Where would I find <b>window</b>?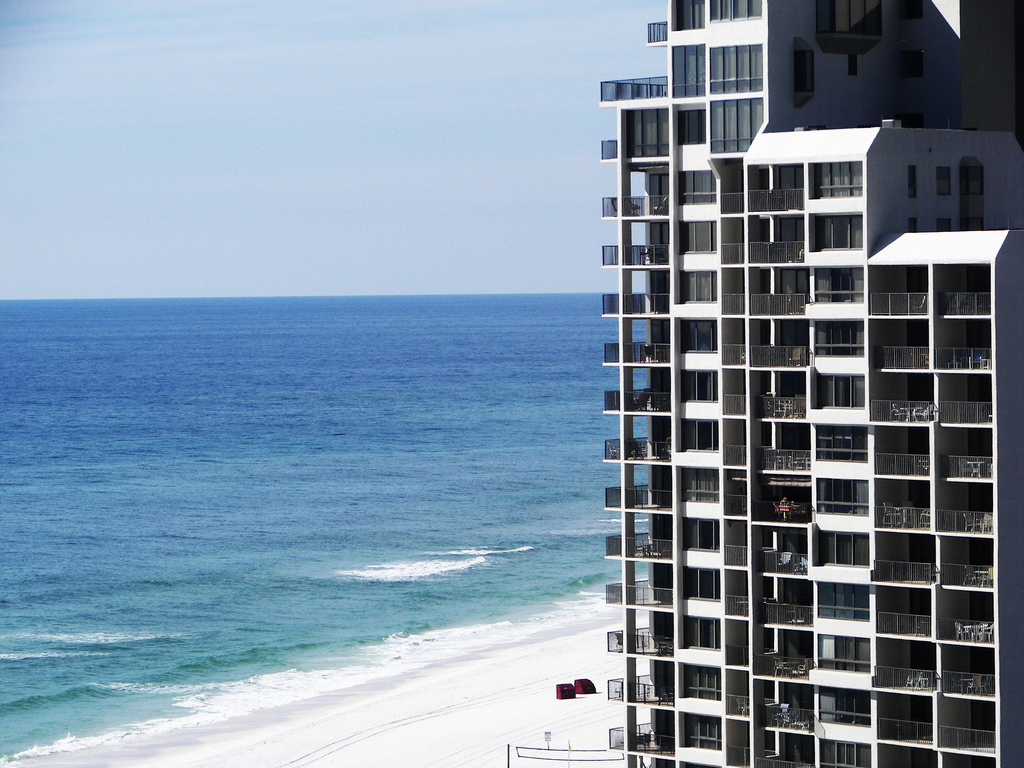
At [677, 620, 718, 648].
